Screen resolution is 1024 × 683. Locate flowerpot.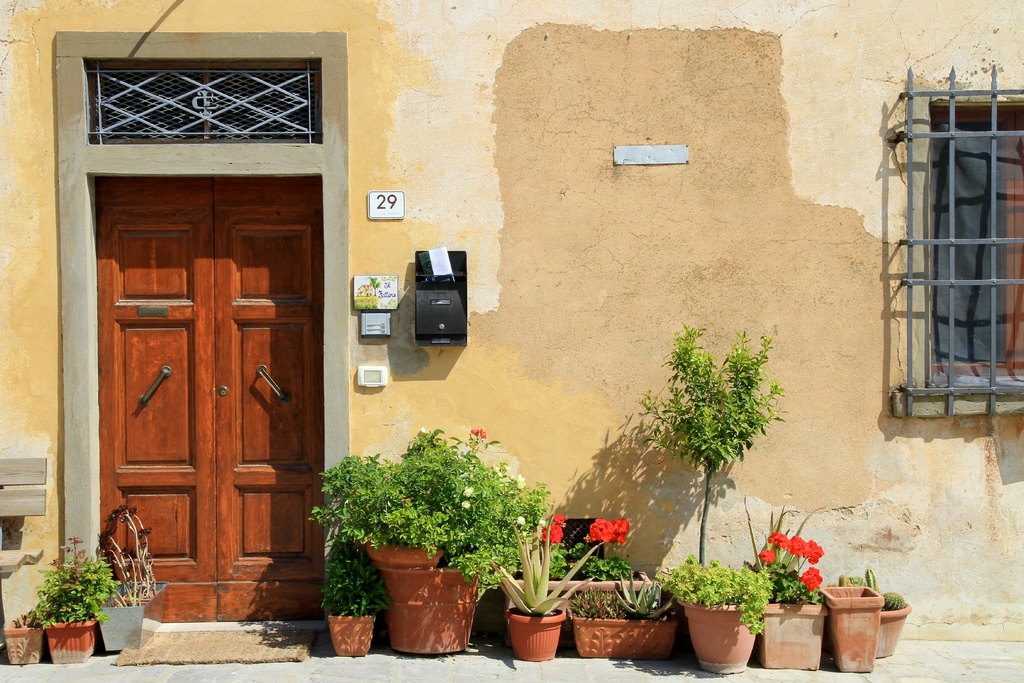
(x1=4, y1=606, x2=42, y2=666).
